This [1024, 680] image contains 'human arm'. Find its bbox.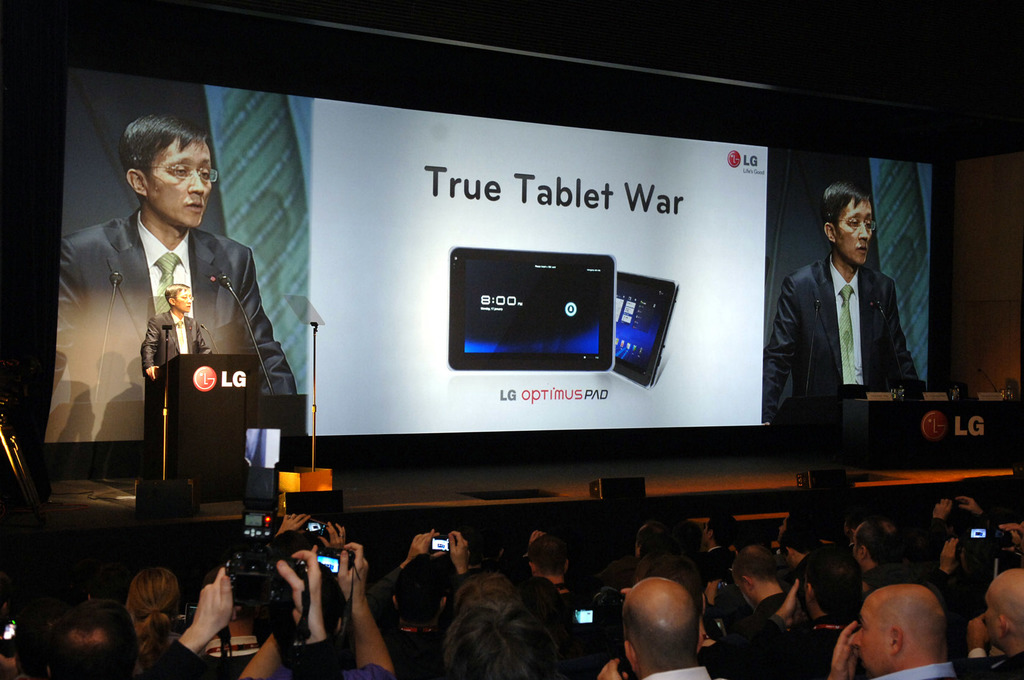
271:513:308:542.
